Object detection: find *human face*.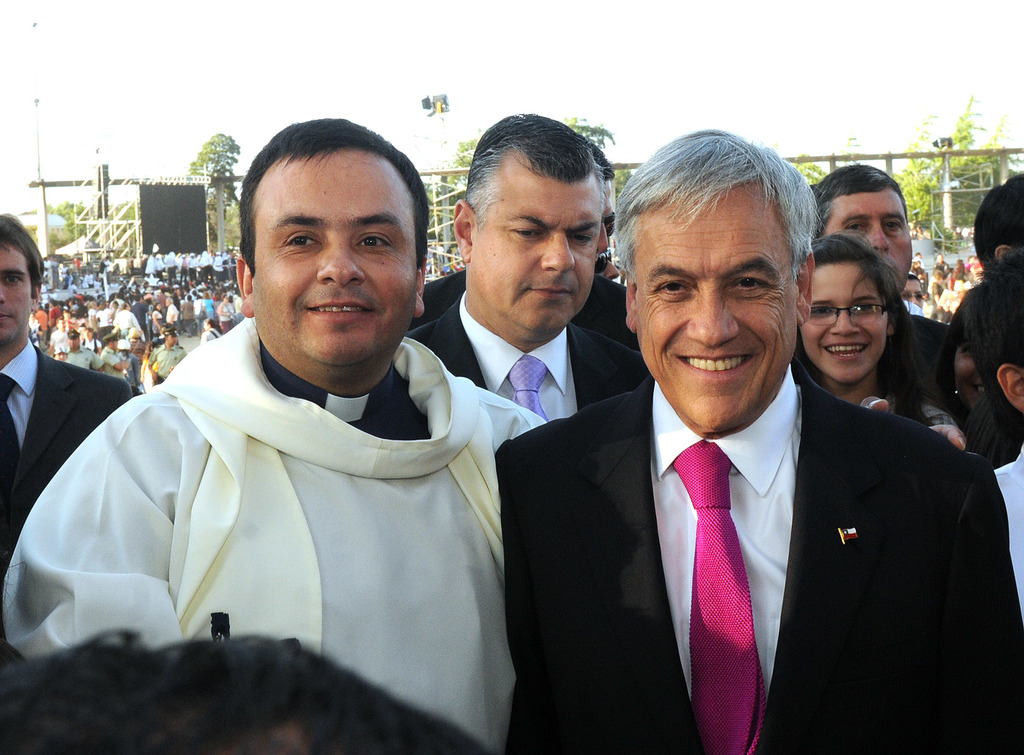
(894, 278, 922, 307).
